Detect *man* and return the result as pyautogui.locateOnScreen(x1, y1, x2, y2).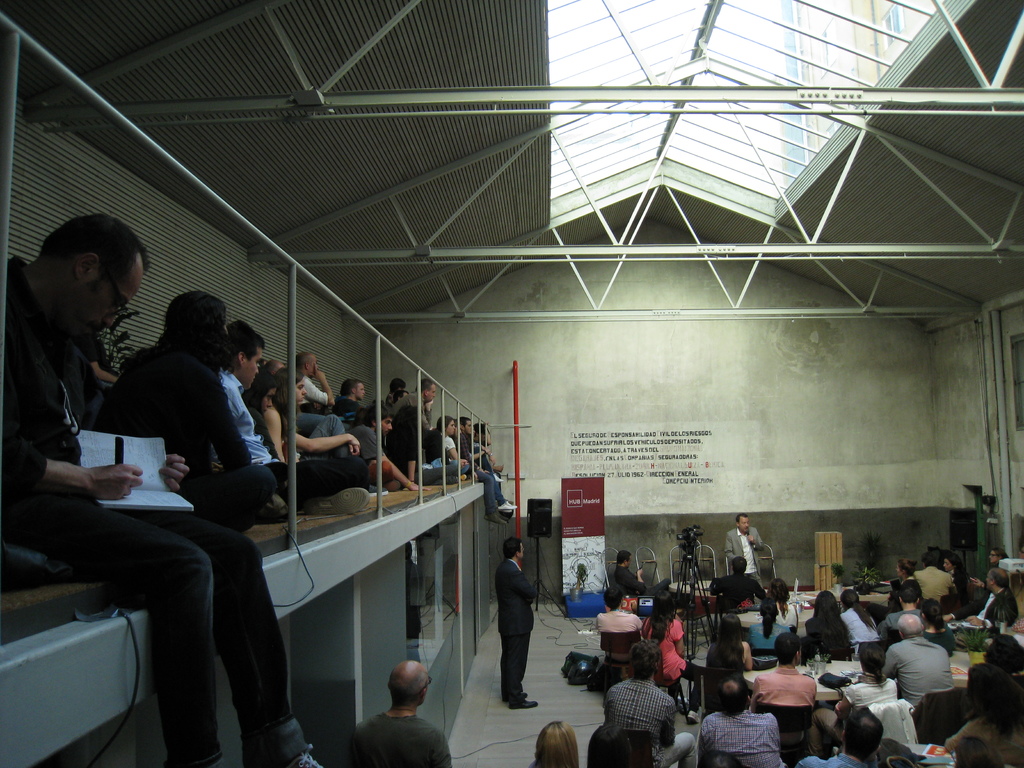
pyautogui.locateOnScreen(480, 543, 543, 713).
